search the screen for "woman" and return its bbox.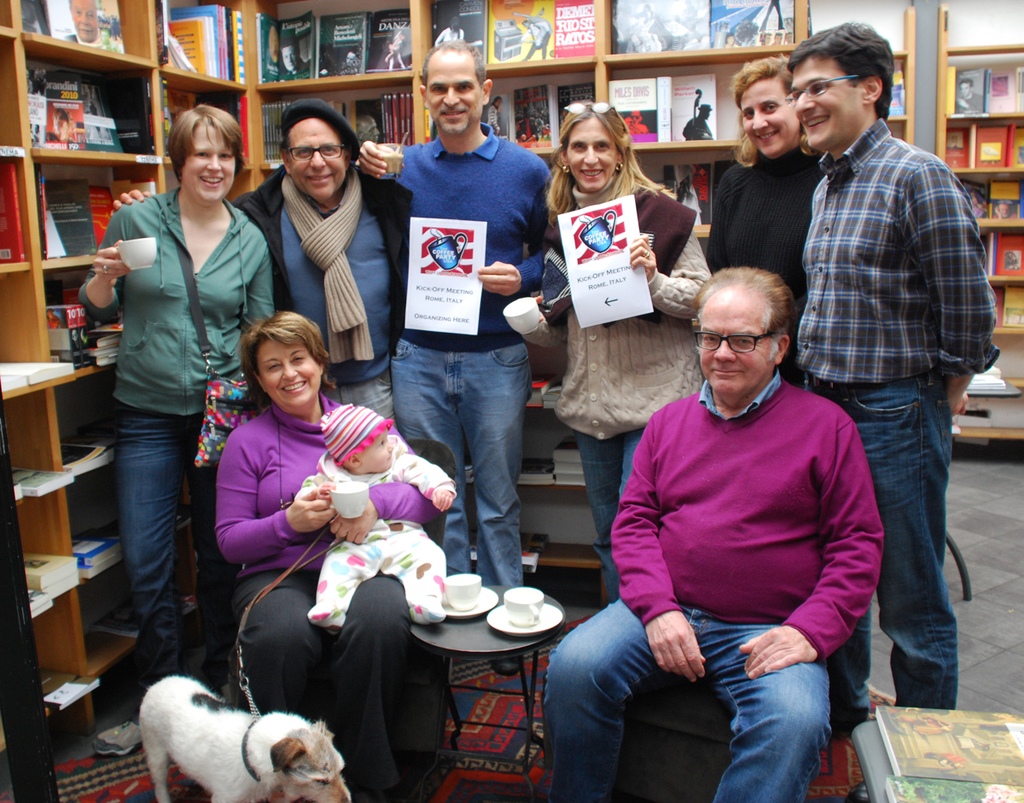
Found: Rect(509, 91, 733, 604).
